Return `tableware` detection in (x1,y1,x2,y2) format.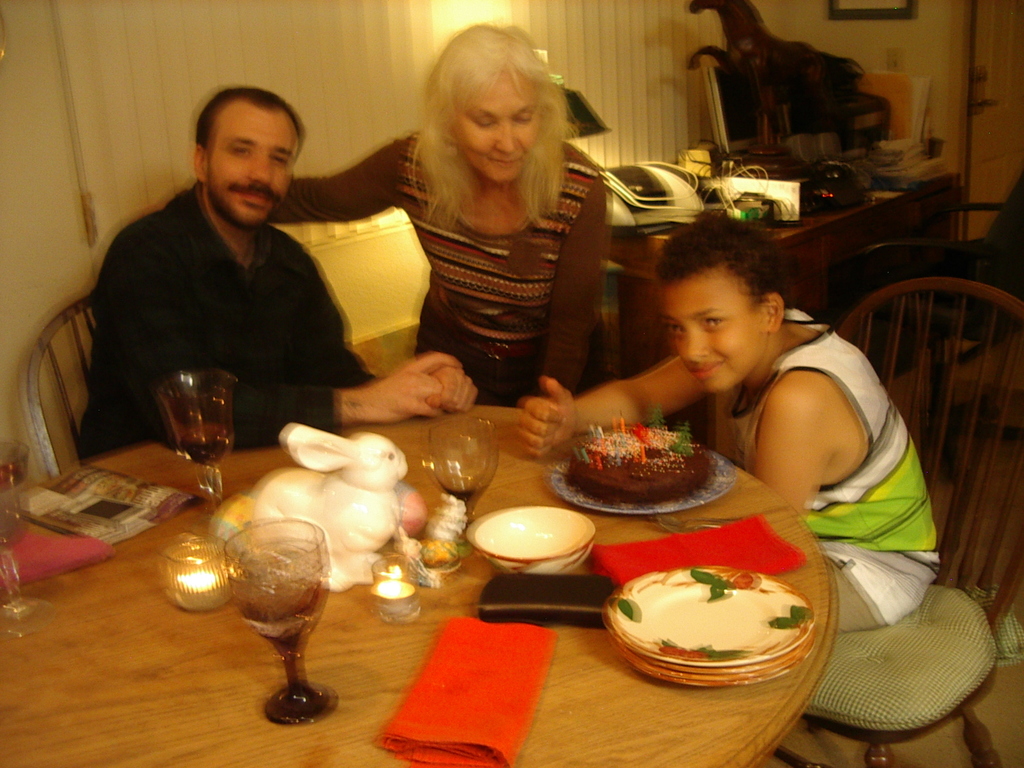
(222,513,329,722).
